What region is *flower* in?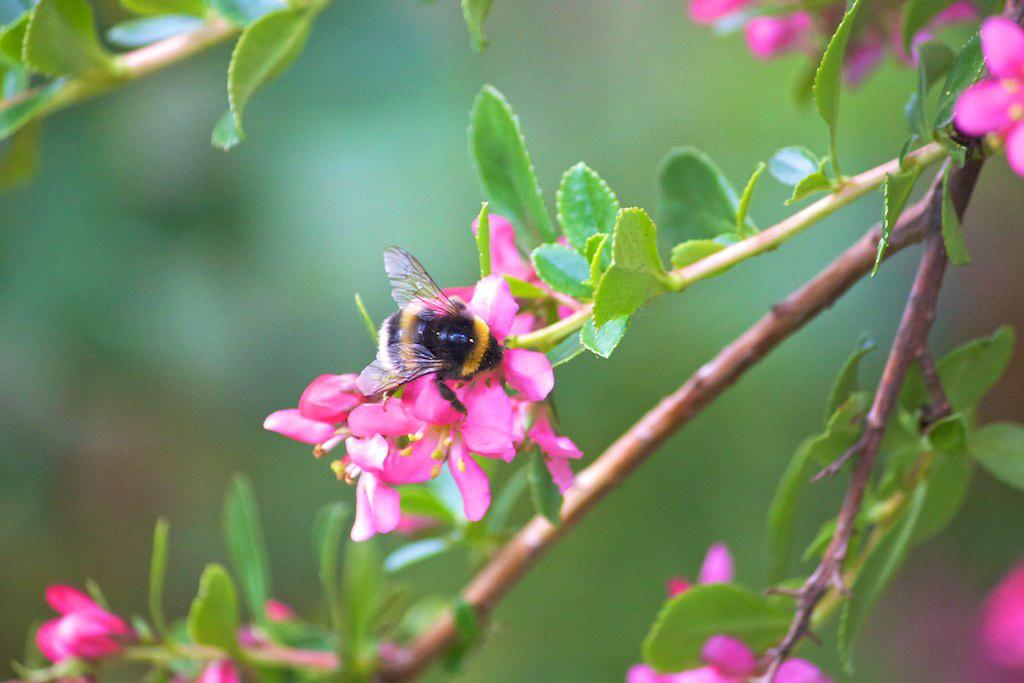
box(952, 15, 1023, 180).
